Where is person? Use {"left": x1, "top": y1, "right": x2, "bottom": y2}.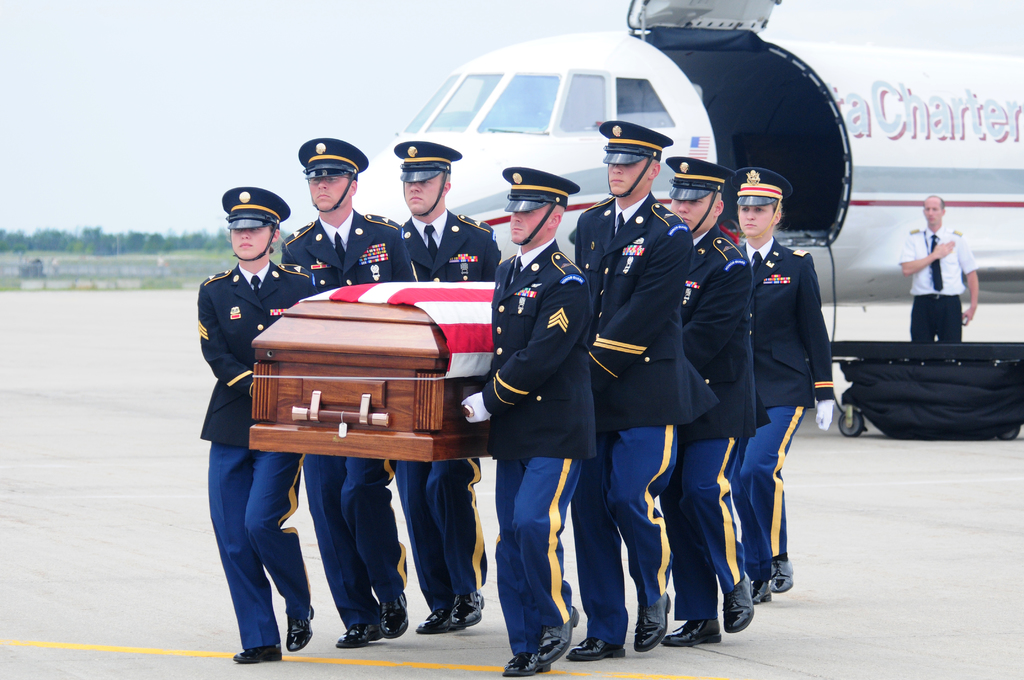
{"left": 661, "top": 157, "right": 774, "bottom": 644}.
